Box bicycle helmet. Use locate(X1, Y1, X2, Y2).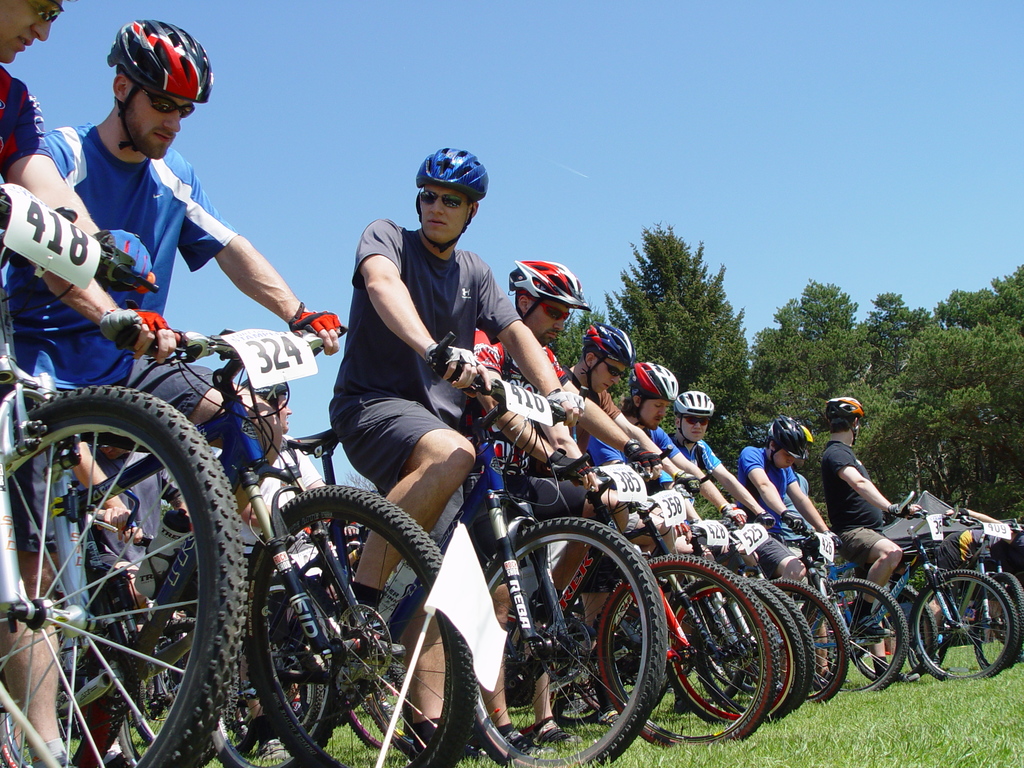
locate(417, 151, 488, 249).
